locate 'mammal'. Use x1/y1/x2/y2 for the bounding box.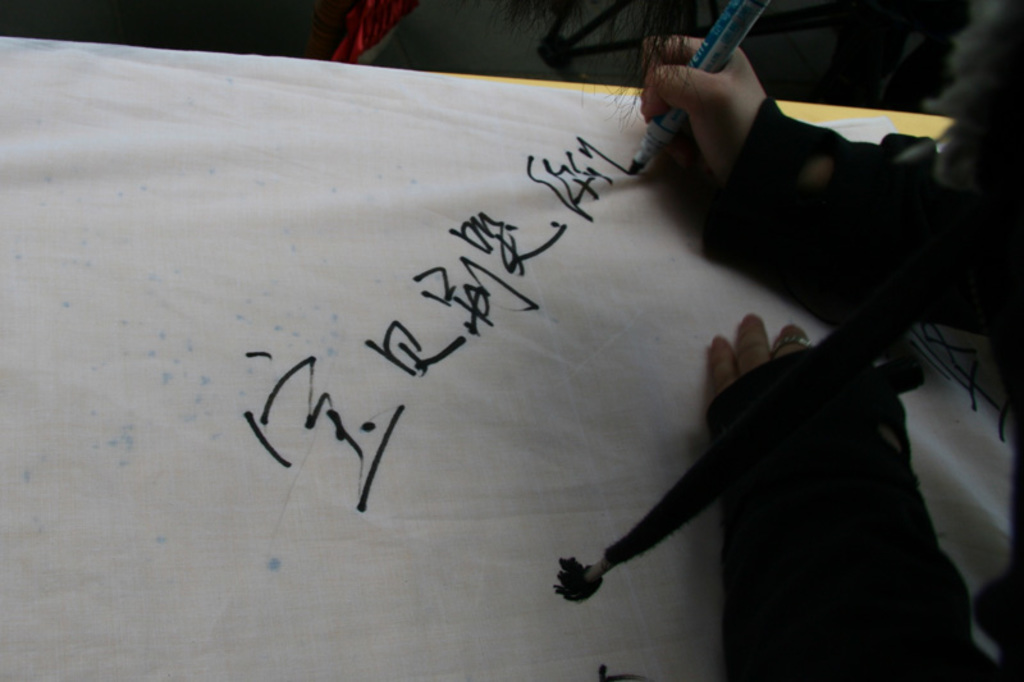
626/0/1023/681.
